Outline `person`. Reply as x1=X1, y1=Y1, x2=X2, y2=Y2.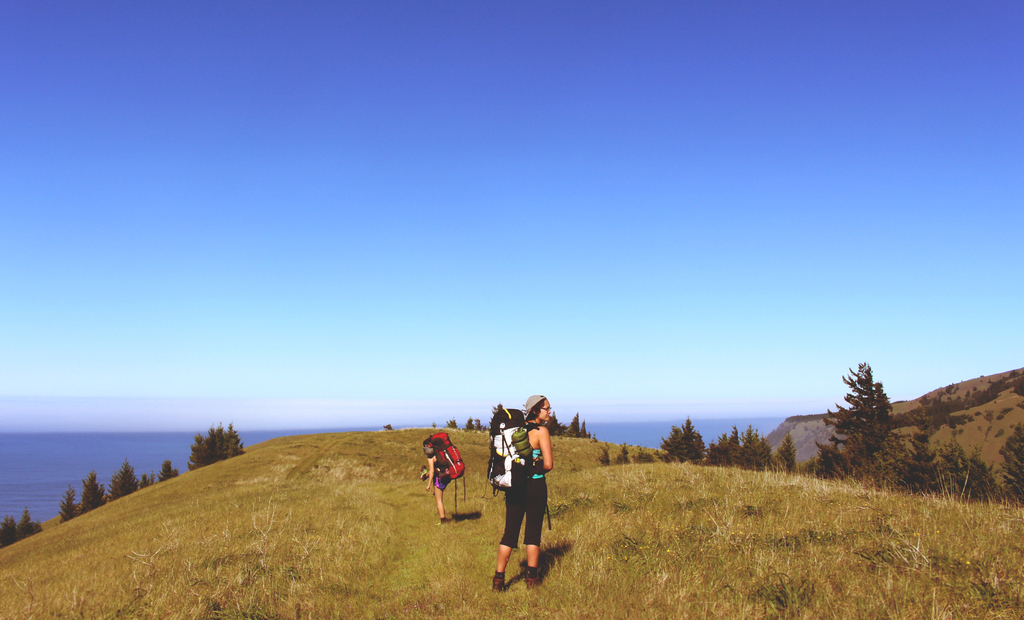
x1=496, y1=395, x2=556, y2=592.
